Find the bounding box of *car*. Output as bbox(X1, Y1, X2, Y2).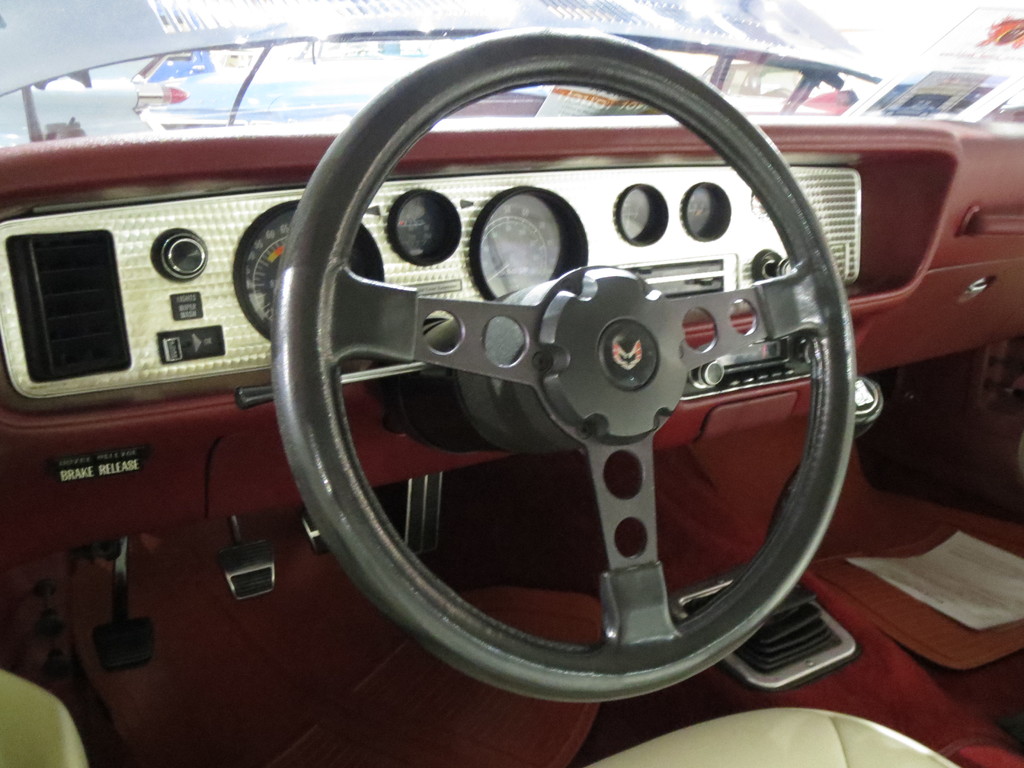
bbox(452, 93, 548, 114).
